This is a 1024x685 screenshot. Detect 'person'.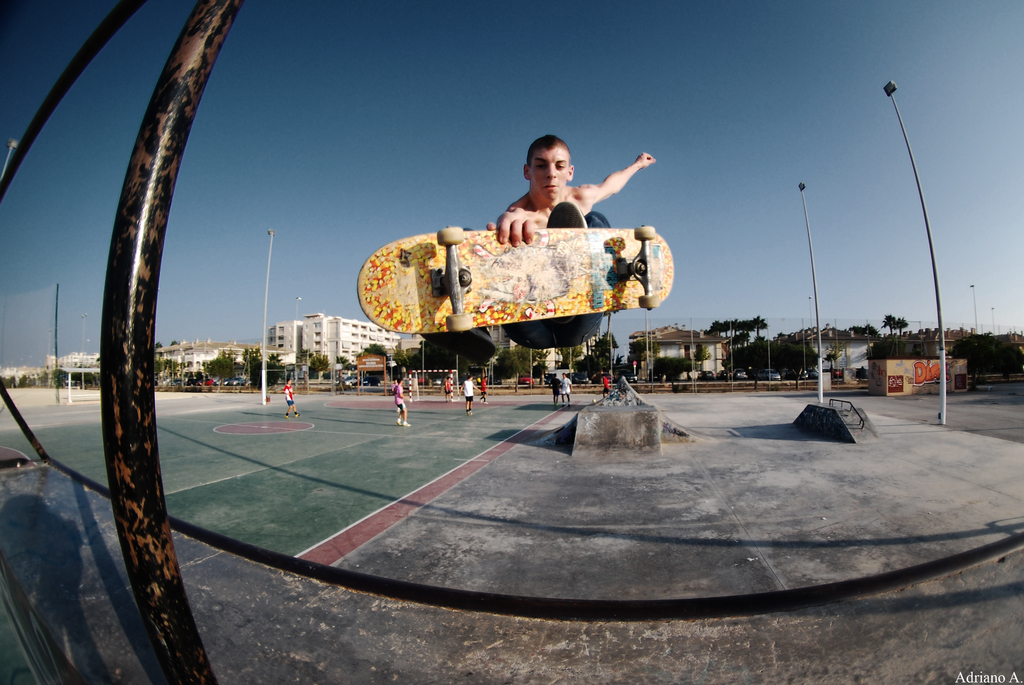
[557,374,574,403].
